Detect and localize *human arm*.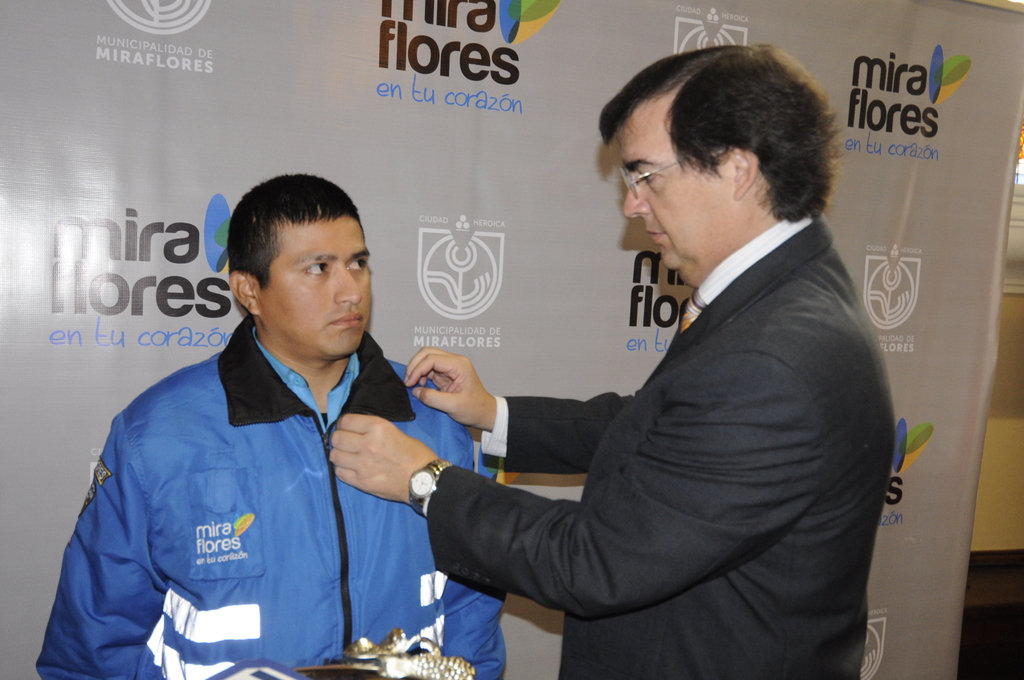
Localized at BBox(349, 382, 748, 629).
